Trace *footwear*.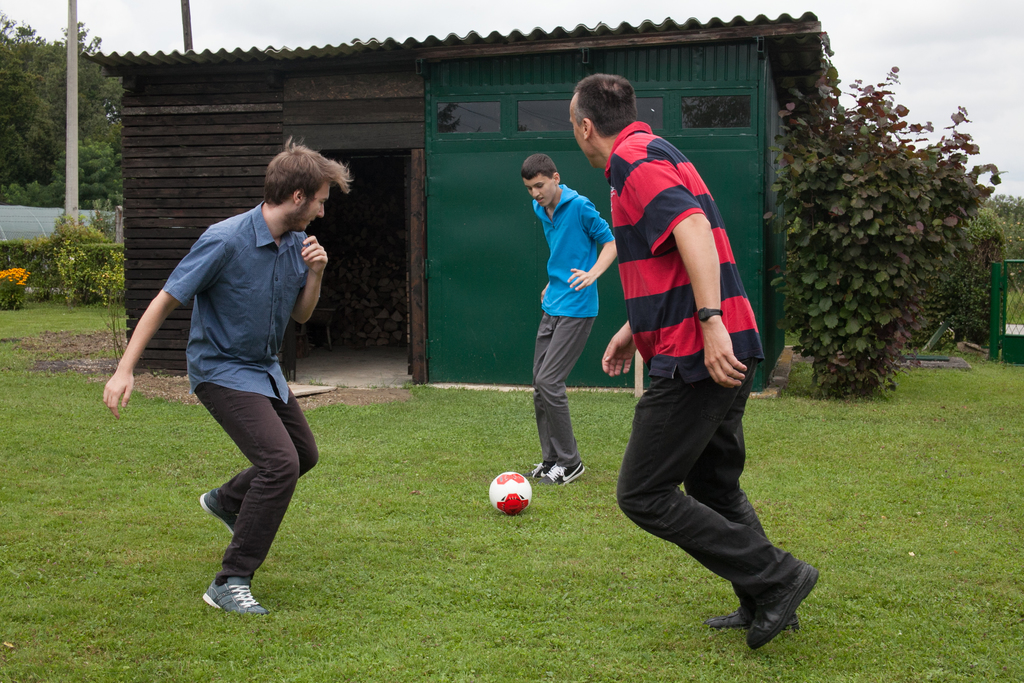
Traced to bbox=(522, 456, 556, 479).
